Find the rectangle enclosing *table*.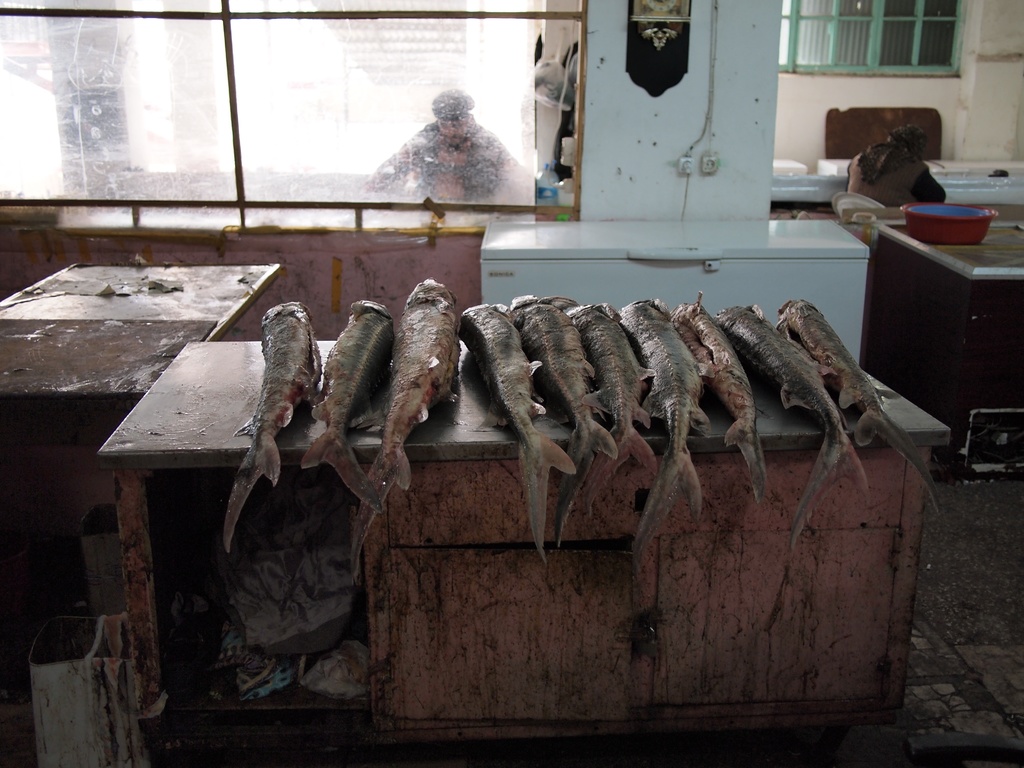
(x1=0, y1=254, x2=284, y2=669).
